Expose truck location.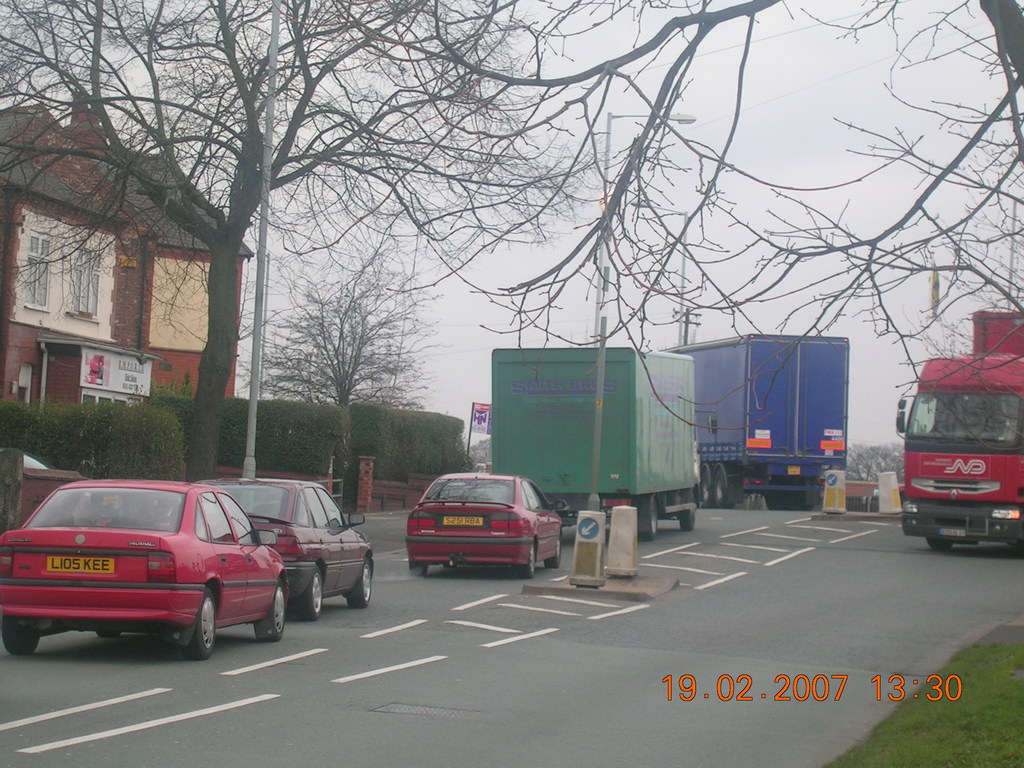
Exposed at l=893, t=311, r=1023, b=563.
